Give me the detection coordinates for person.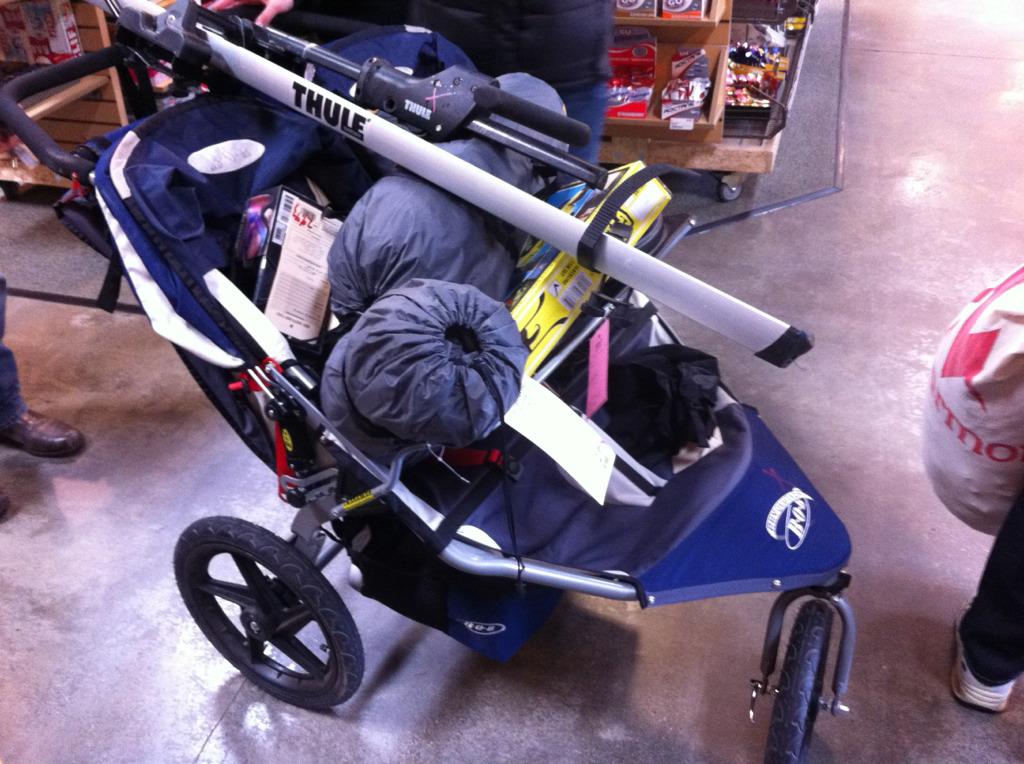
[943, 468, 1023, 716].
